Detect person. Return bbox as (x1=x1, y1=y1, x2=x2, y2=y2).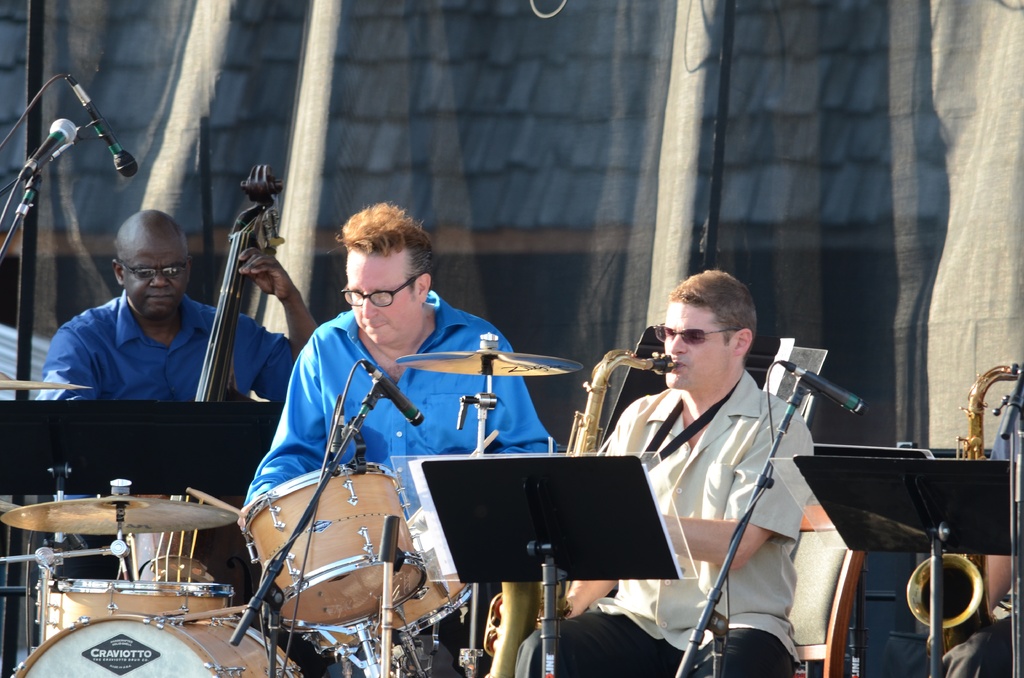
(x1=243, y1=199, x2=559, y2=677).
